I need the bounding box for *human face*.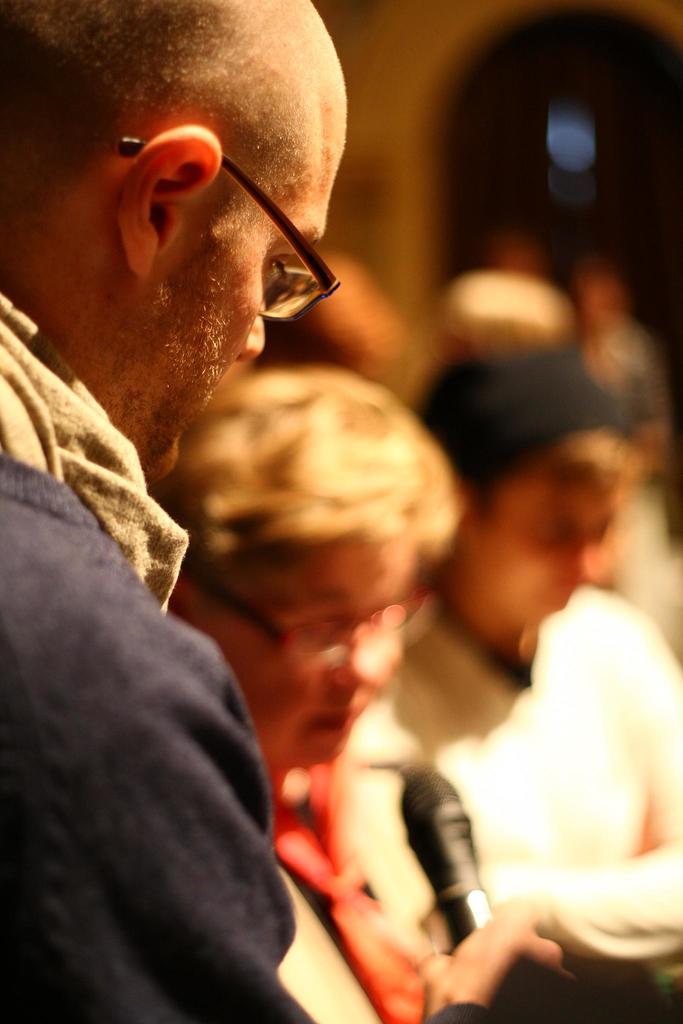
Here it is: left=203, top=536, right=417, bottom=774.
